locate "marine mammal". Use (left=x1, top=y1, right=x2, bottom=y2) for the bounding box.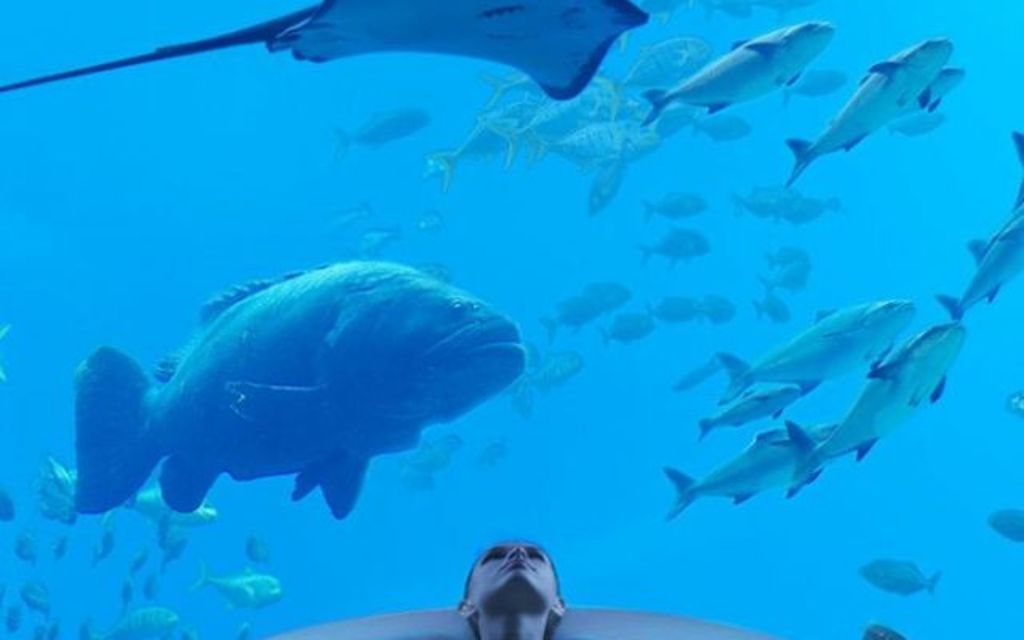
(left=0, top=0, right=648, bottom=99).
